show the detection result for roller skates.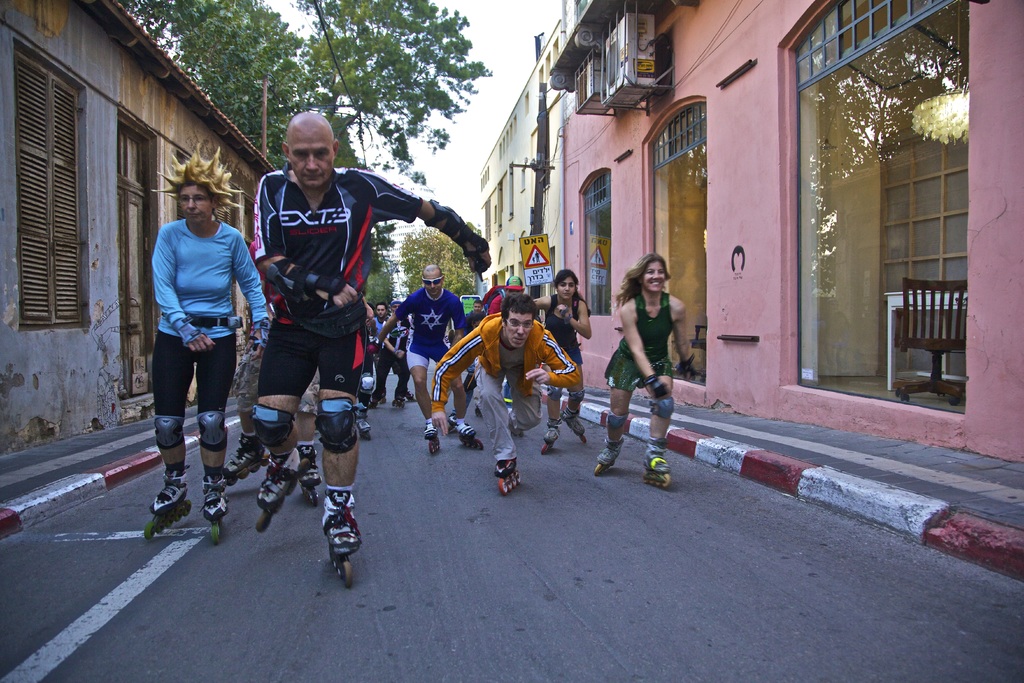
bbox=(393, 392, 406, 408).
